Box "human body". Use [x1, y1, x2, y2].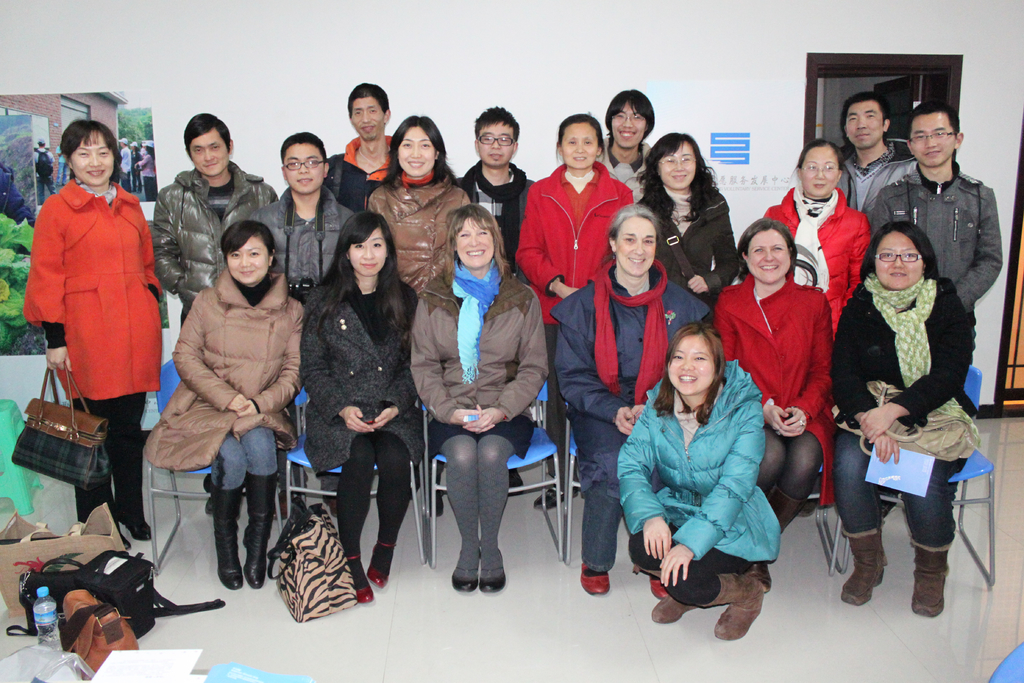
[150, 168, 279, 514].
